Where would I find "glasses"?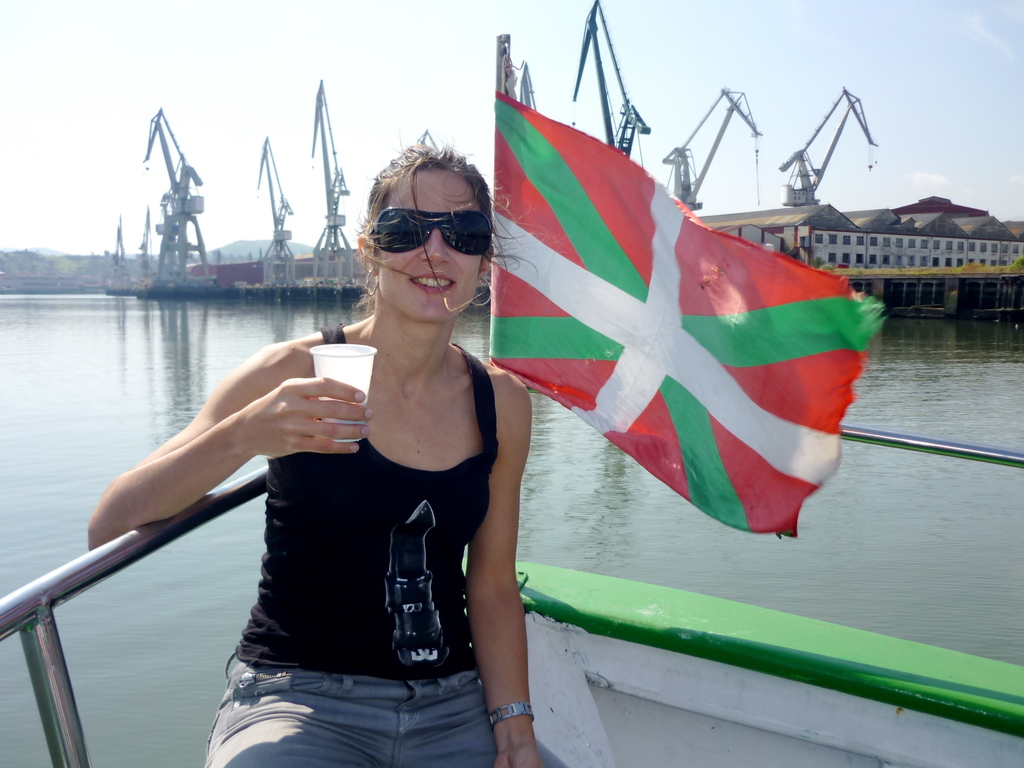
At pyautogui.locateOnScreen(362, 204, 499, 257).
